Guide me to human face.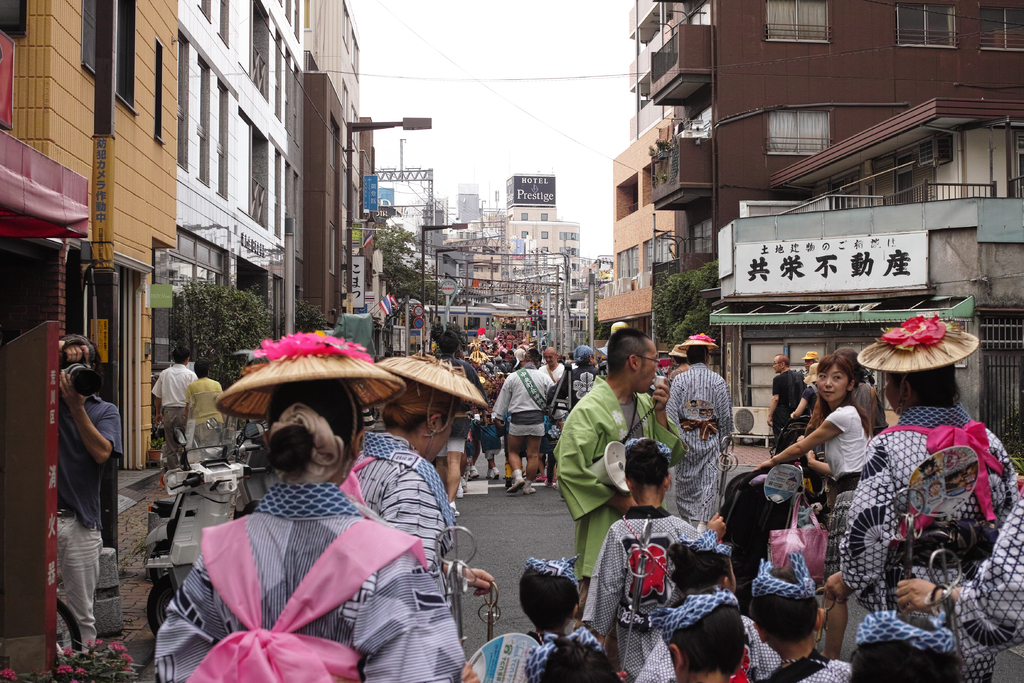
Guidance: x1=818, y1=361, x2=850, y2=400.
